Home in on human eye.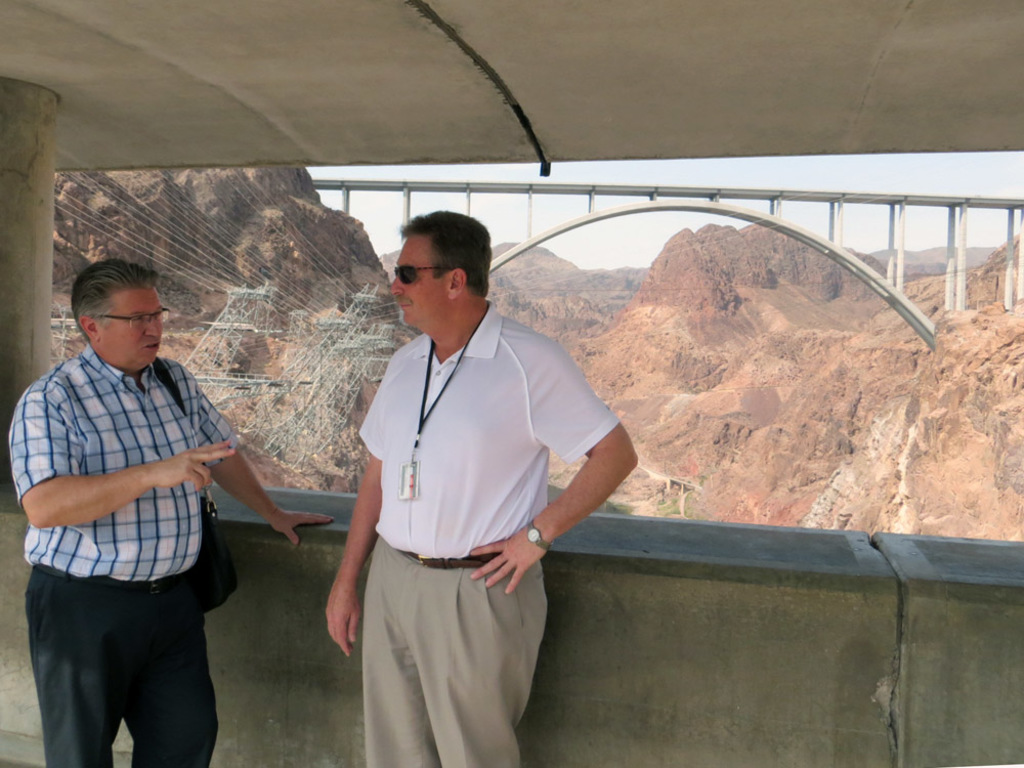
Homed in at detection(153, 309, 166, 325).
